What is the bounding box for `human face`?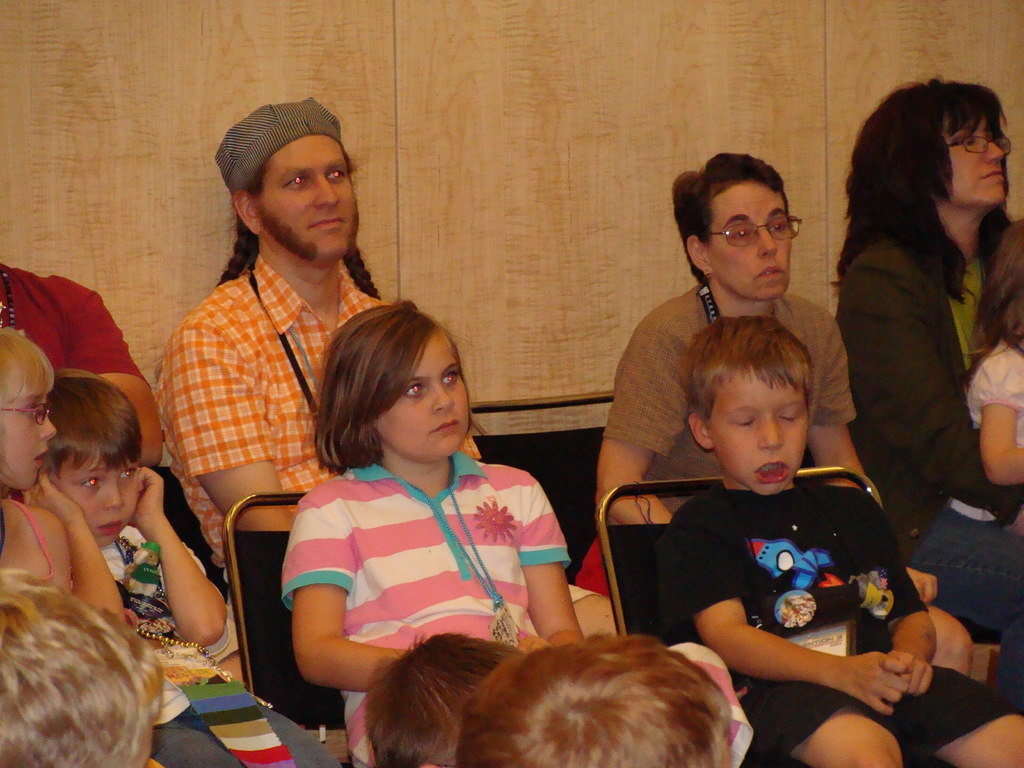
locate(260, 132, 358, 261).
